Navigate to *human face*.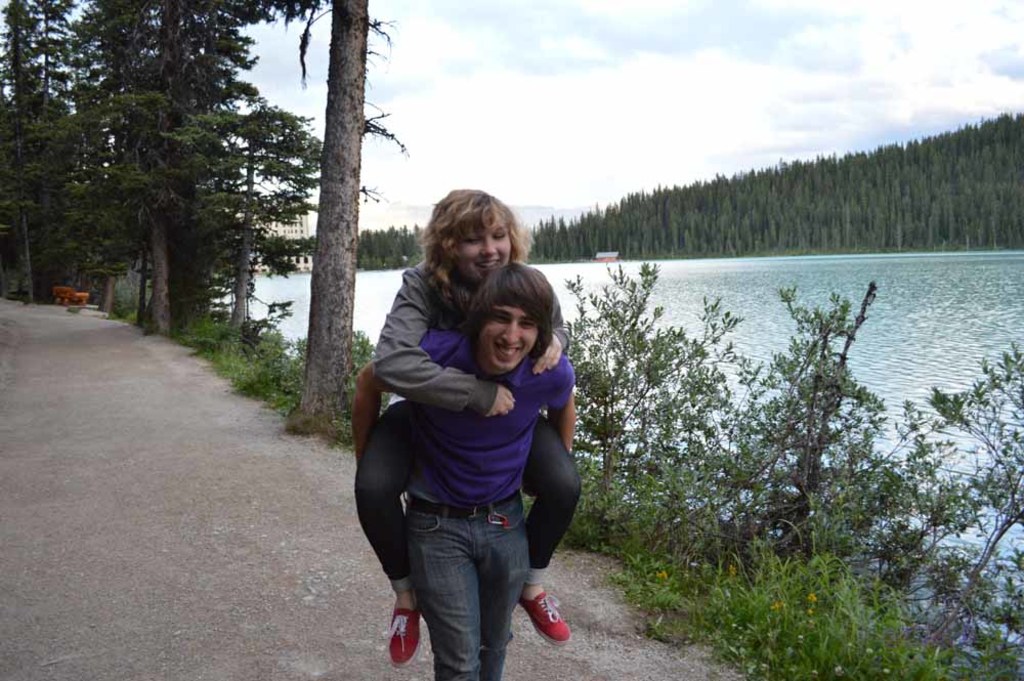
Navigation target: 479, 299, 538, 369.
